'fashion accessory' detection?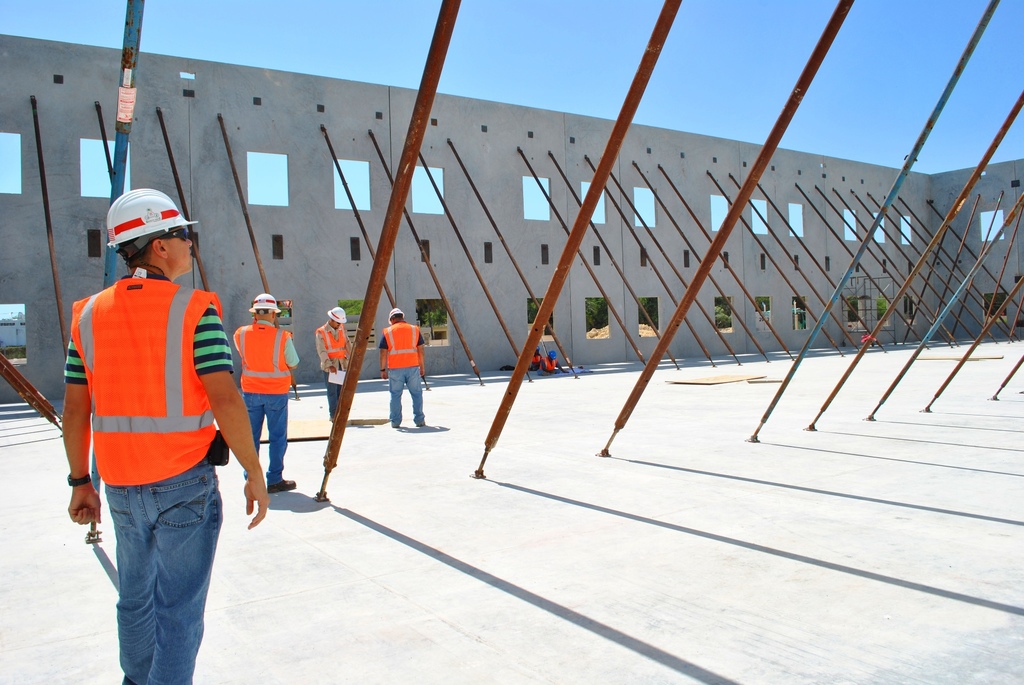
crop(66, 476, 93, 488)
